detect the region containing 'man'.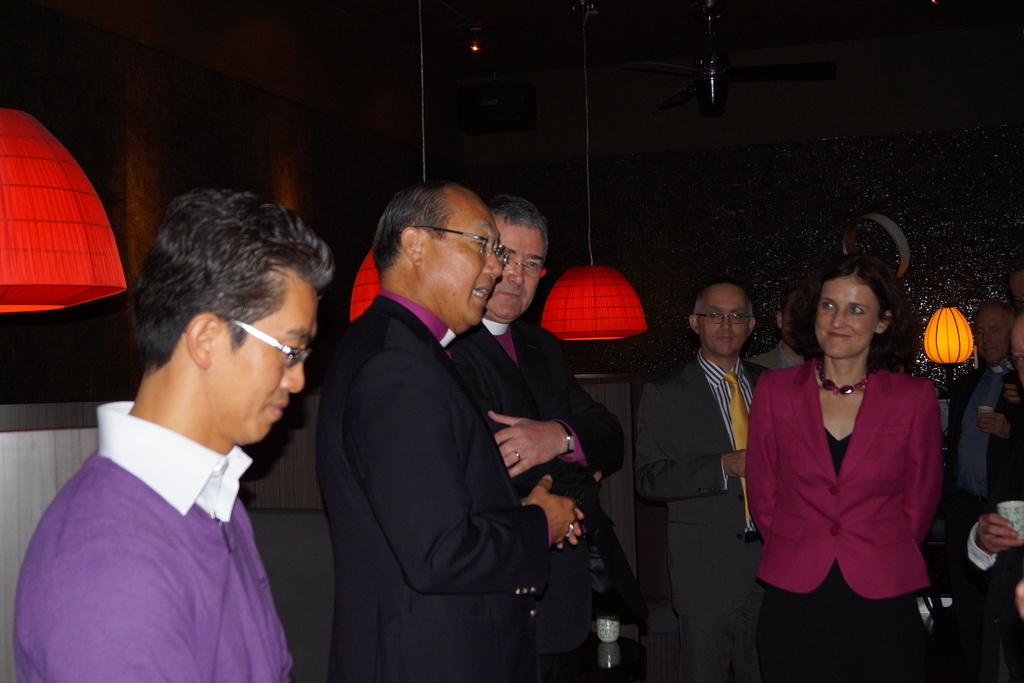
bbox(452, 191, 626, 682).
